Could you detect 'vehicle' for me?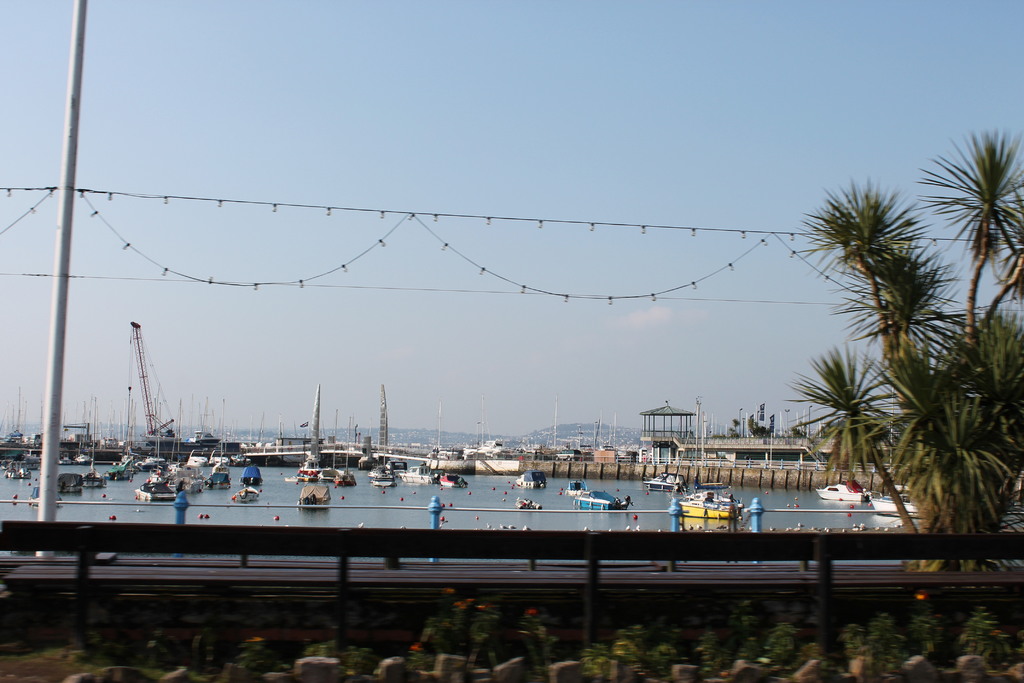
Detection result: 296:482:331:507.
